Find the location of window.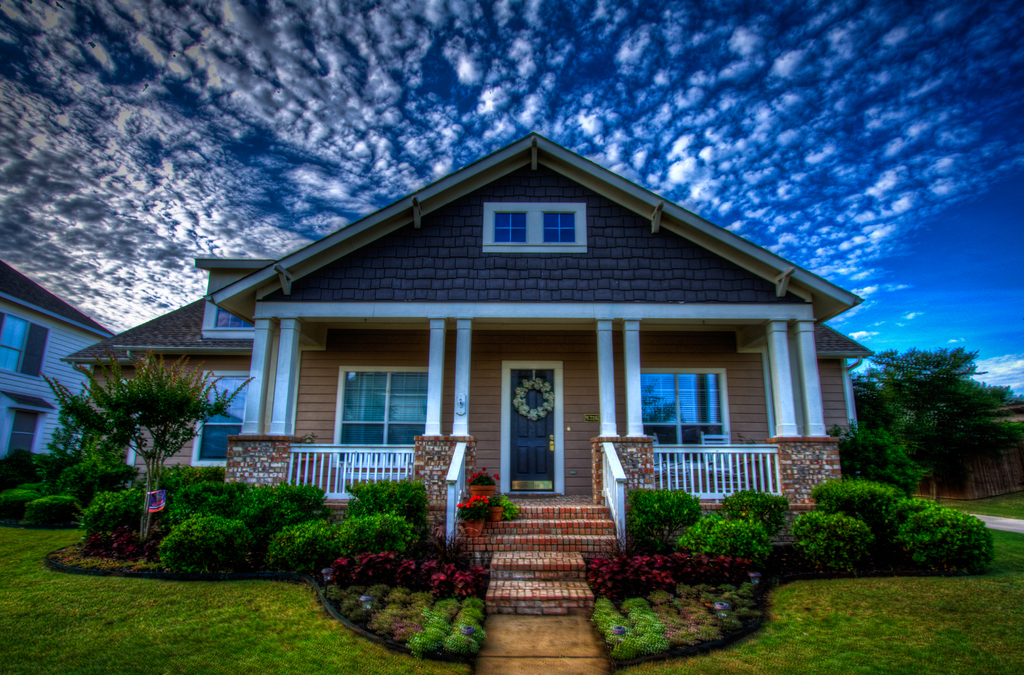
Location: 7 409 40 459.
